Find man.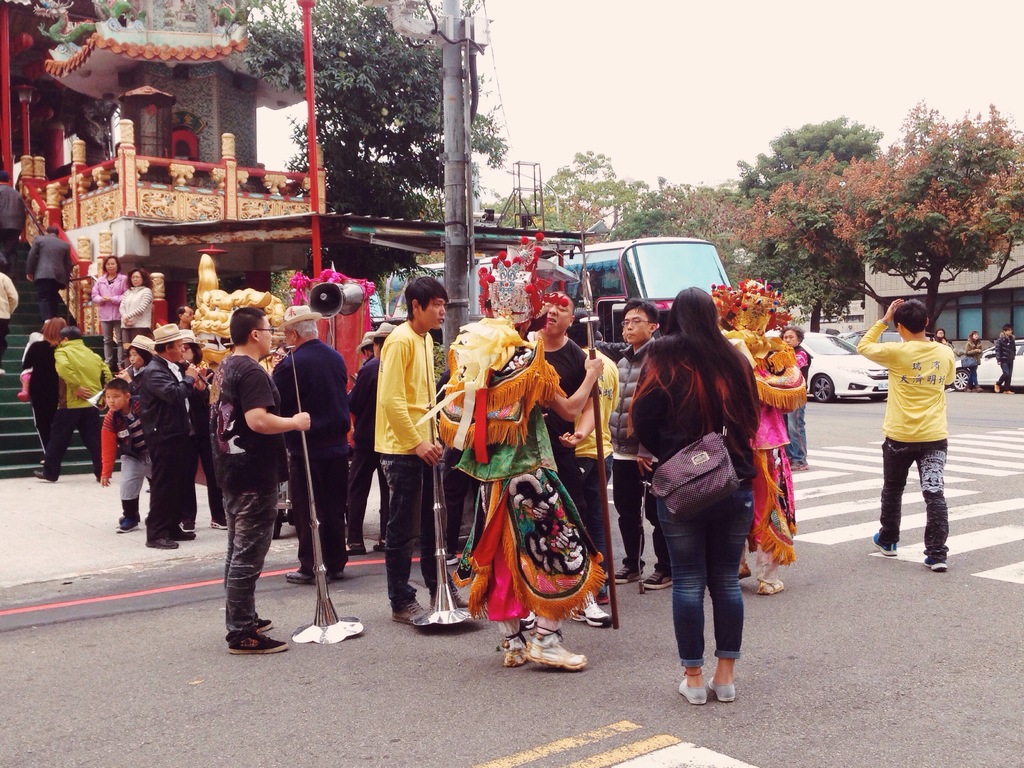
bbox(272, 303, 346, 582).
